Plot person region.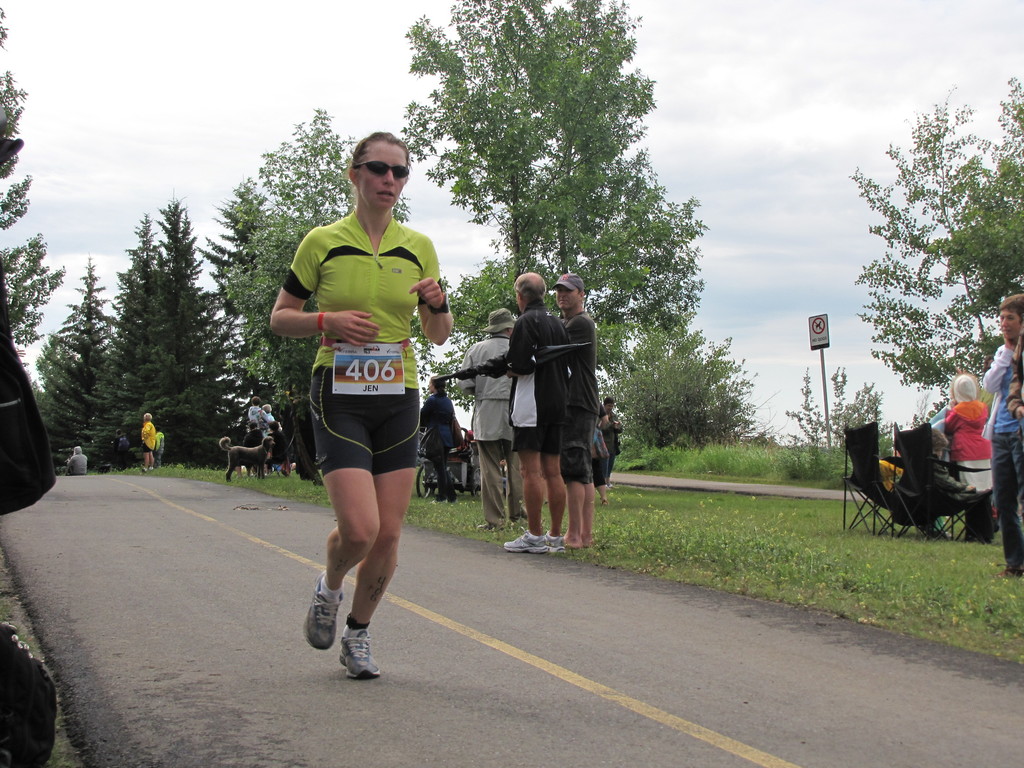
Plotted at region(140, 412, 157, 472).
